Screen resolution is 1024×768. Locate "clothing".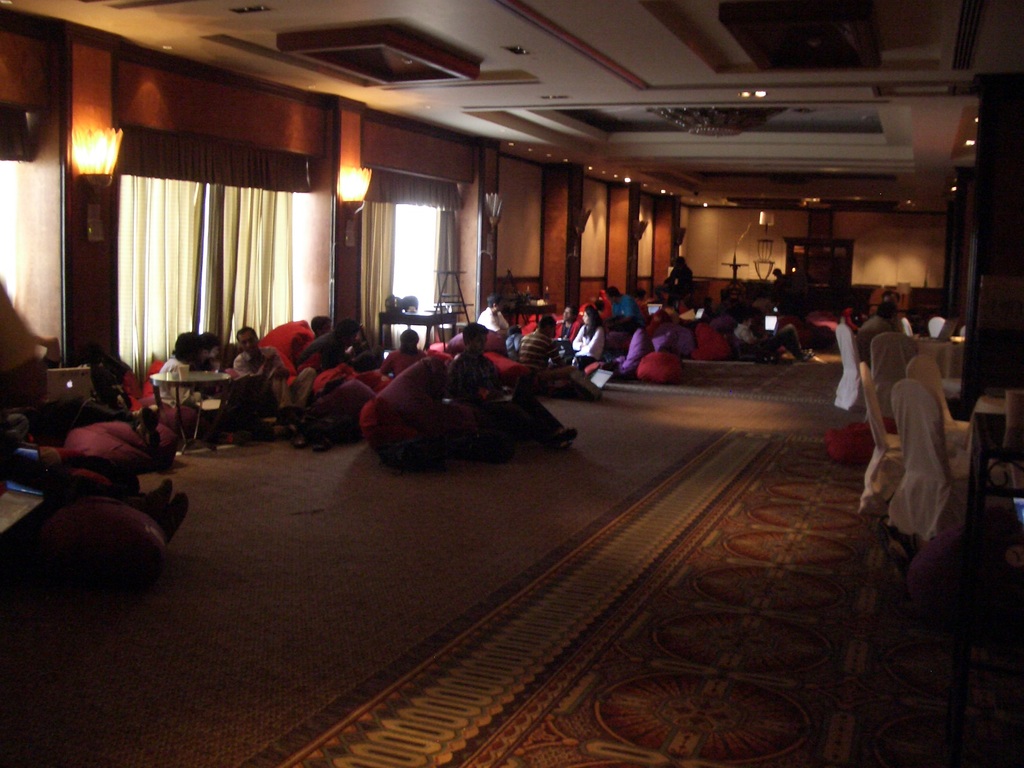
546,323,602,364.
